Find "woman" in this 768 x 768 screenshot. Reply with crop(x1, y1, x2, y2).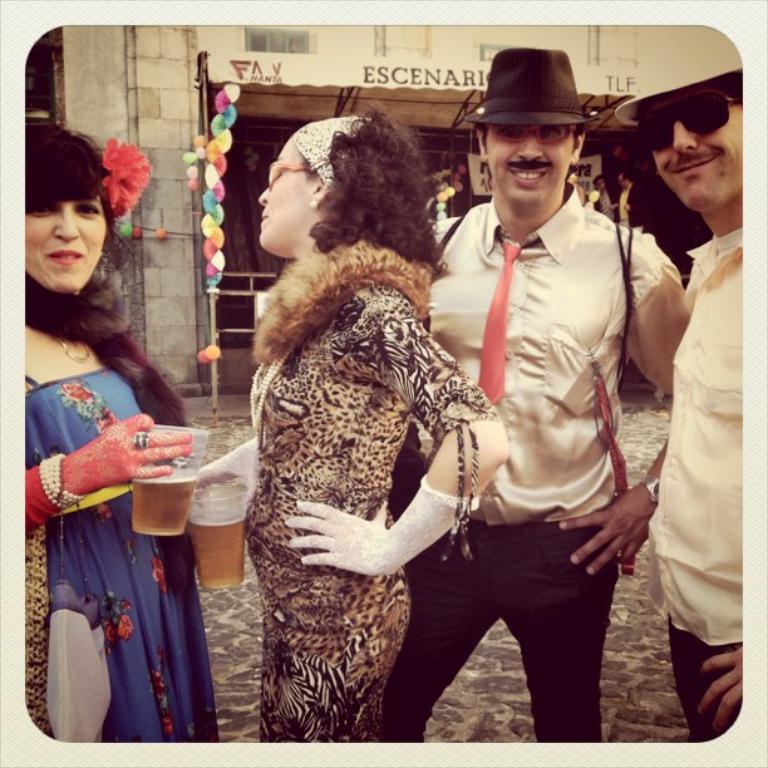
crop(201, 117, 511, 767).
